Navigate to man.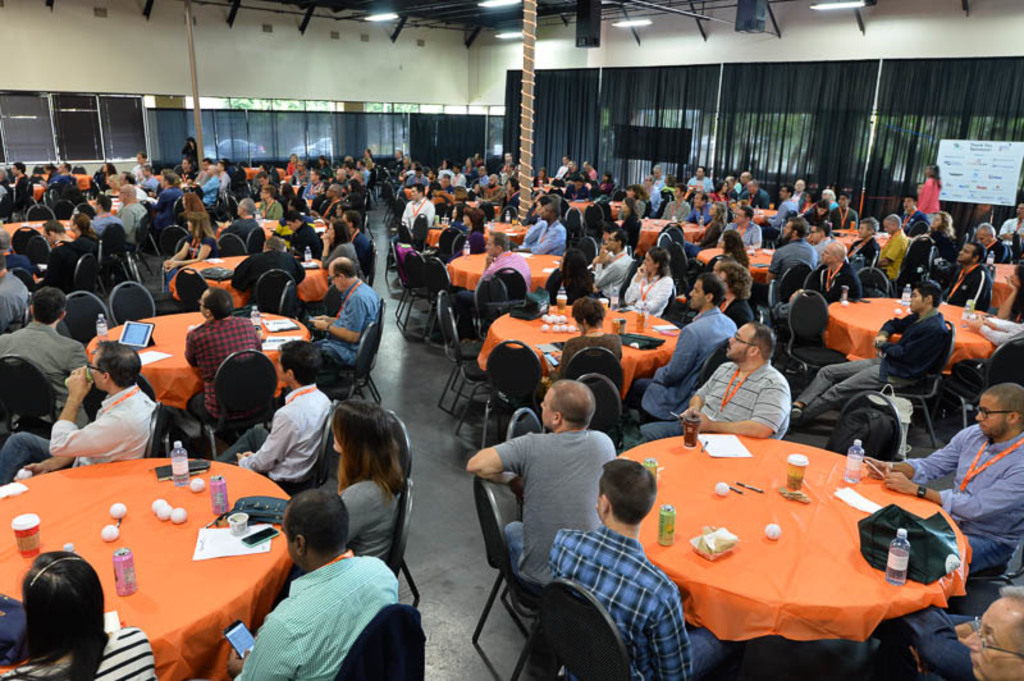
Navigation target: [left=736, top=169, right=749, bottom=196].
